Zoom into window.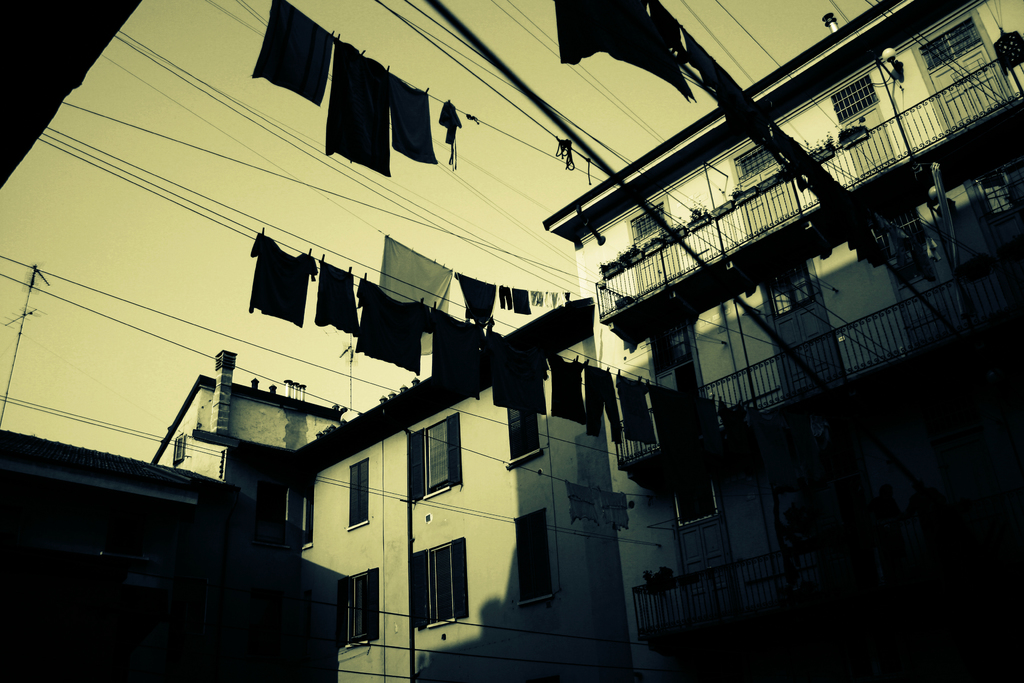
Zoom target: detection(343, 458, 373, 534).
